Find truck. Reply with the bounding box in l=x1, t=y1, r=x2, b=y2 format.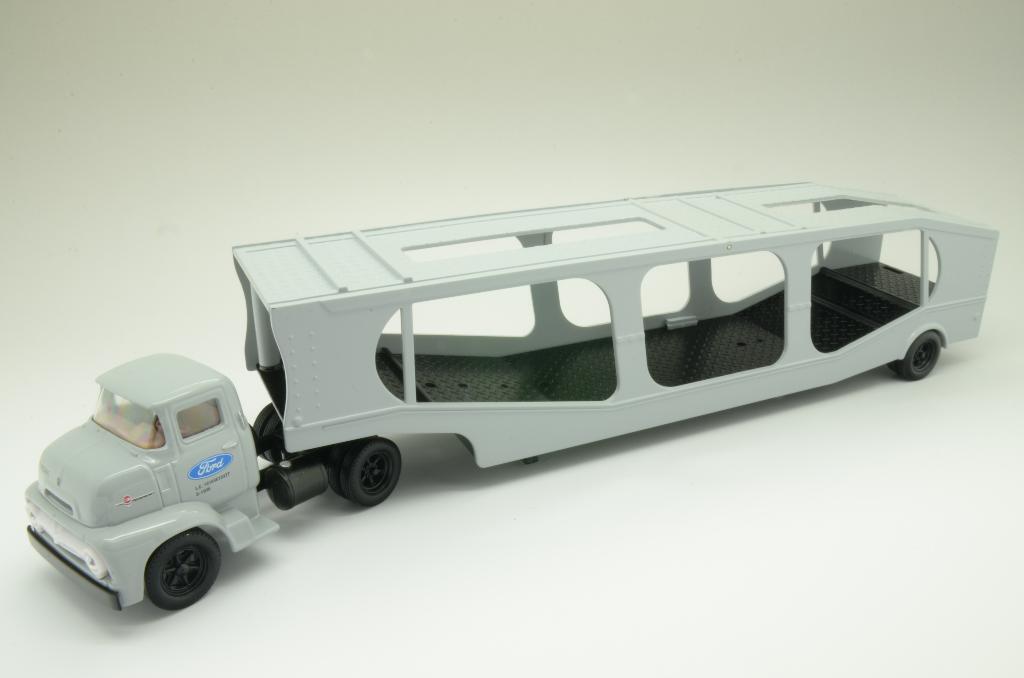
l=18, t=177, r=1008, b=614.
